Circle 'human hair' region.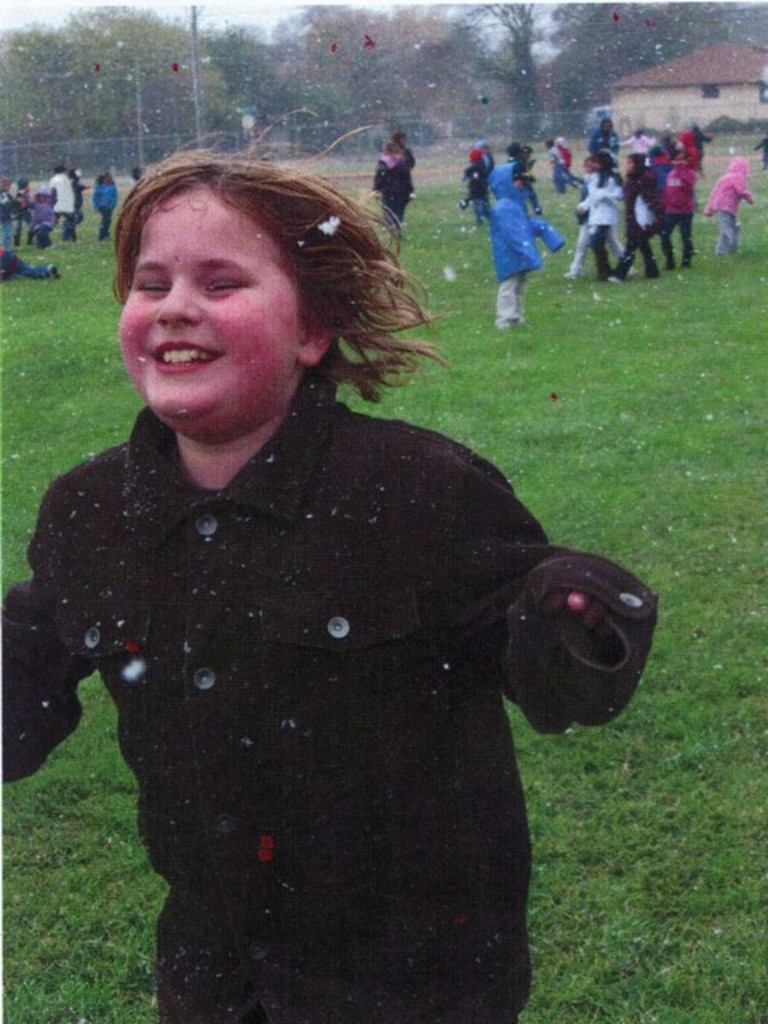
Region: pyautogui.locateOnScreen(104, 131, 413, 429).
